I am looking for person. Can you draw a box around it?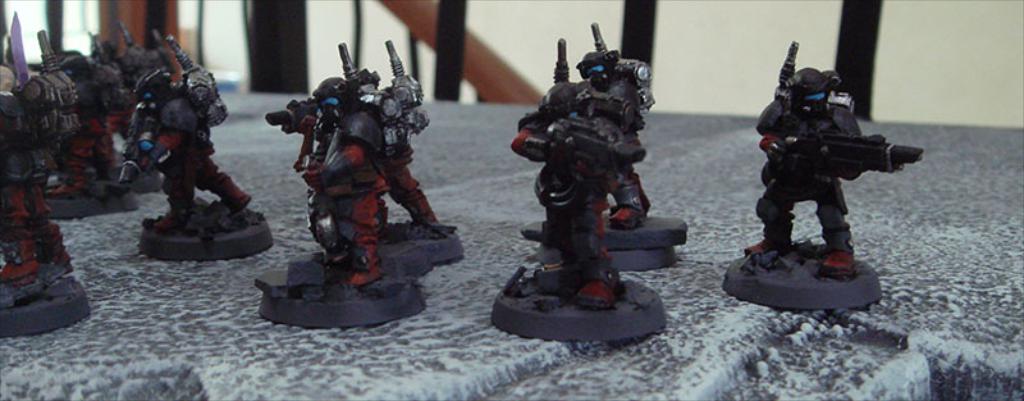
Sure, the bounding box is <box>511,81,641,302</box>.
